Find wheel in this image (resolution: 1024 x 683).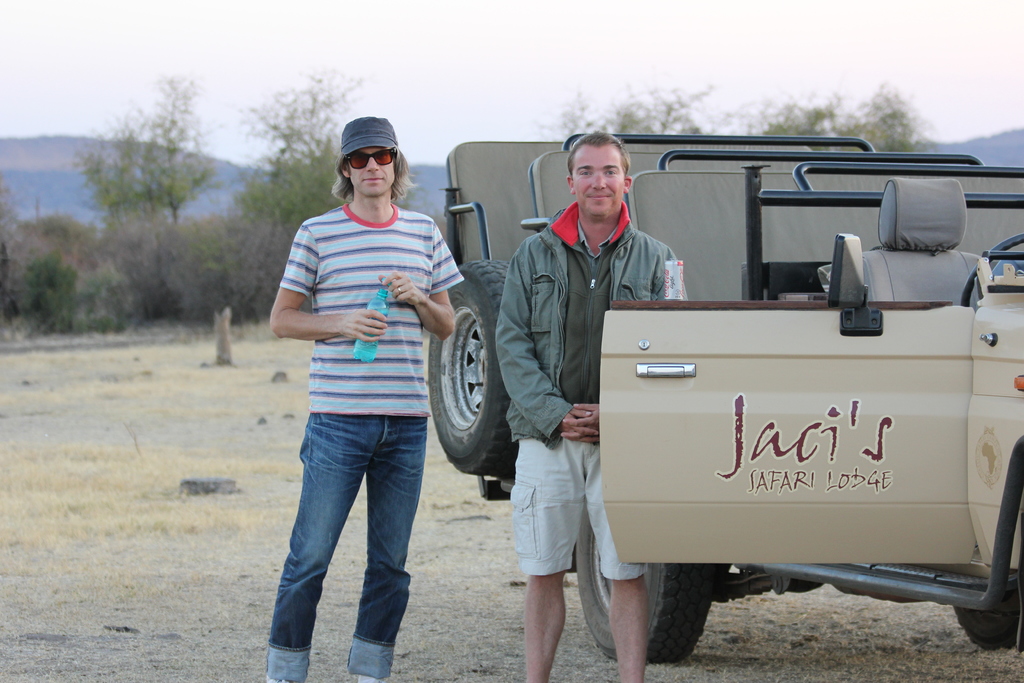
region(956, 580, 1023, 650).
